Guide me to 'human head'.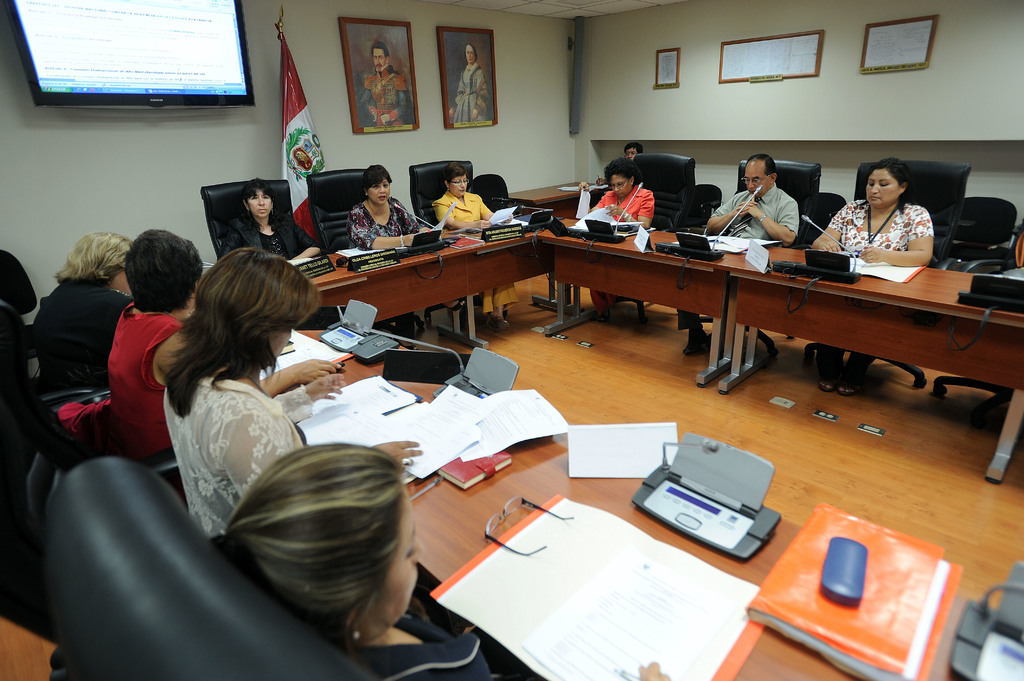
Guidance: x1=440, y1=161, x2=468, y2=198.
